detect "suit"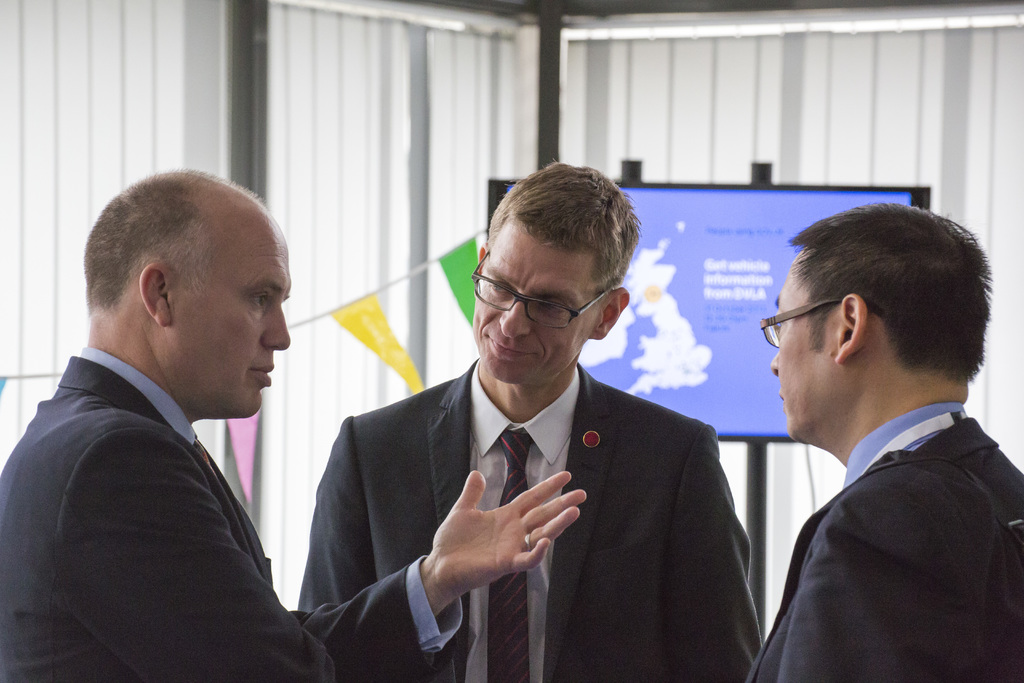
[0,346,460,682]
